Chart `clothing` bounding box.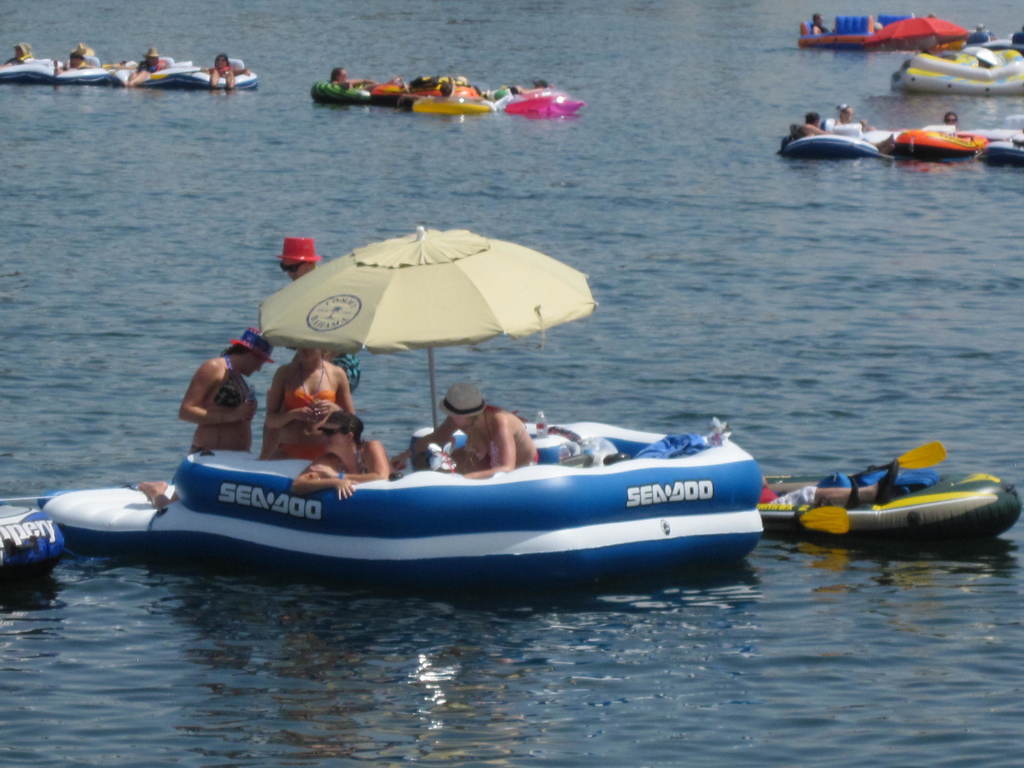
Charted: <region>273, 442, 339, 466</region>.
